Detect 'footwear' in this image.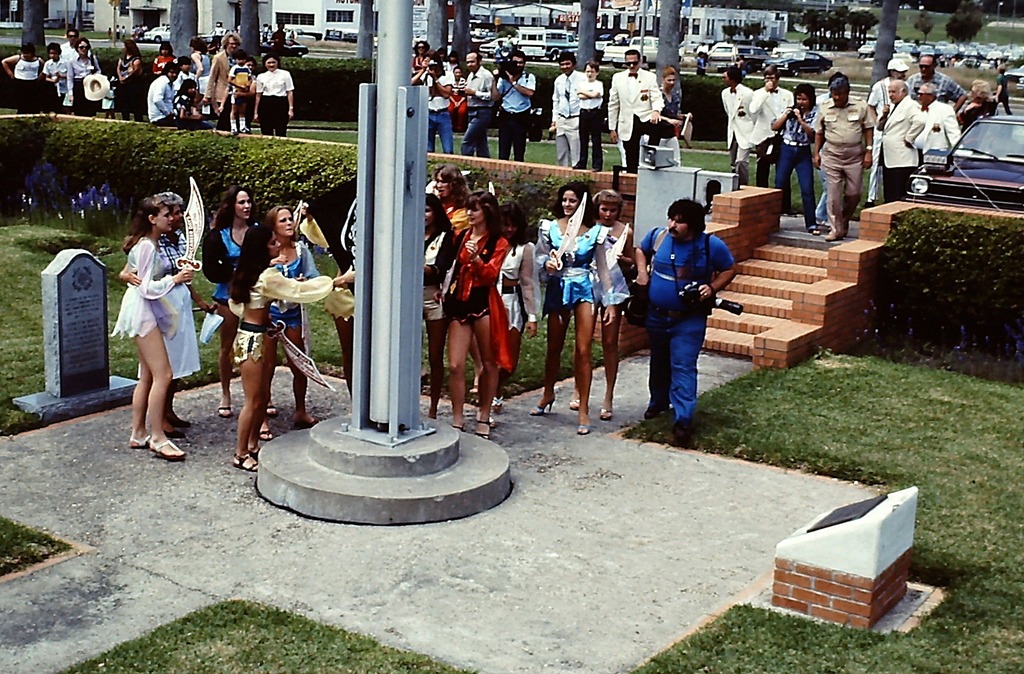
Detection: Rect(576, 423, 595, 436).
